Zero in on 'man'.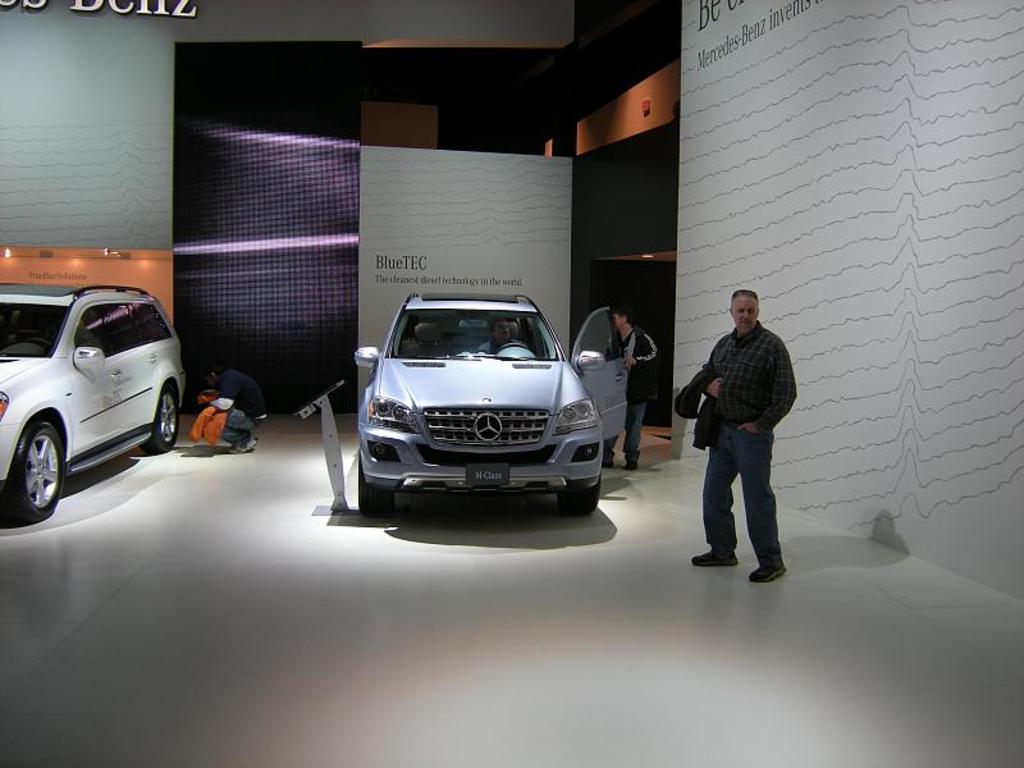
Zeroed in: [left=475, top=319, right=529, bottom=358].
